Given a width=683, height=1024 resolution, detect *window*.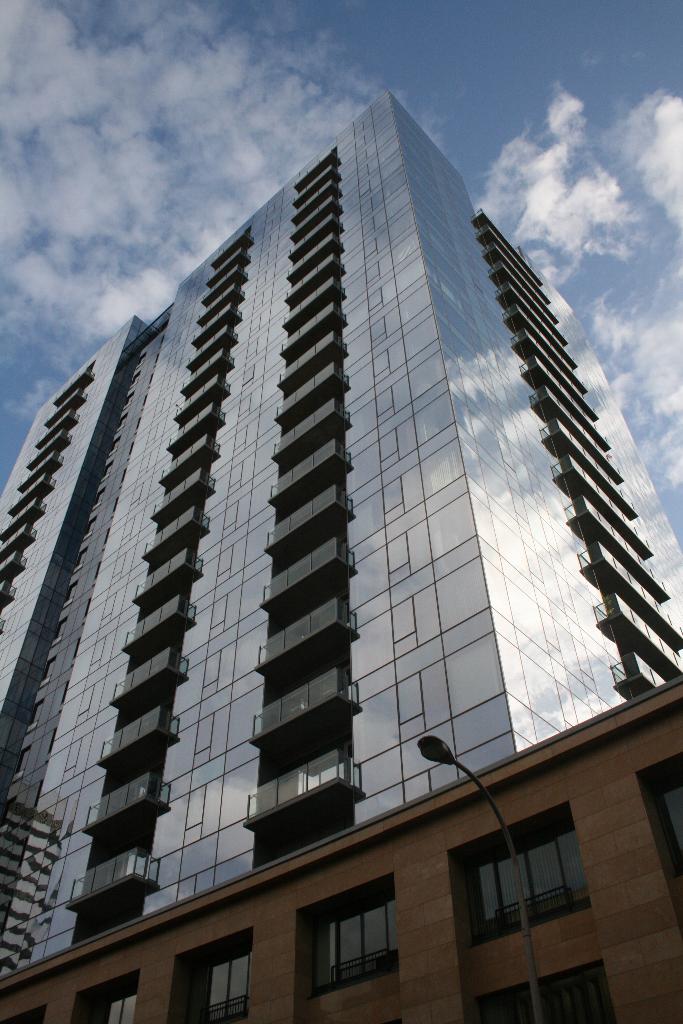
[x1=197, y1=931, x2=253, y2=1023].
